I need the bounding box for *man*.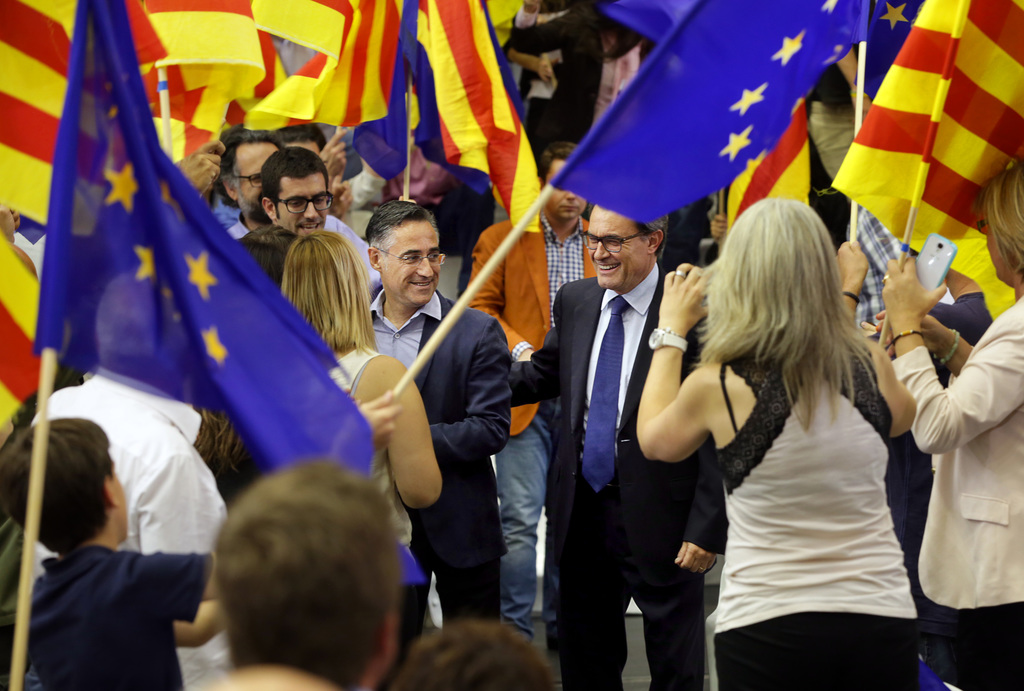
Here it is: select_region(216, 452, 399, 690).
